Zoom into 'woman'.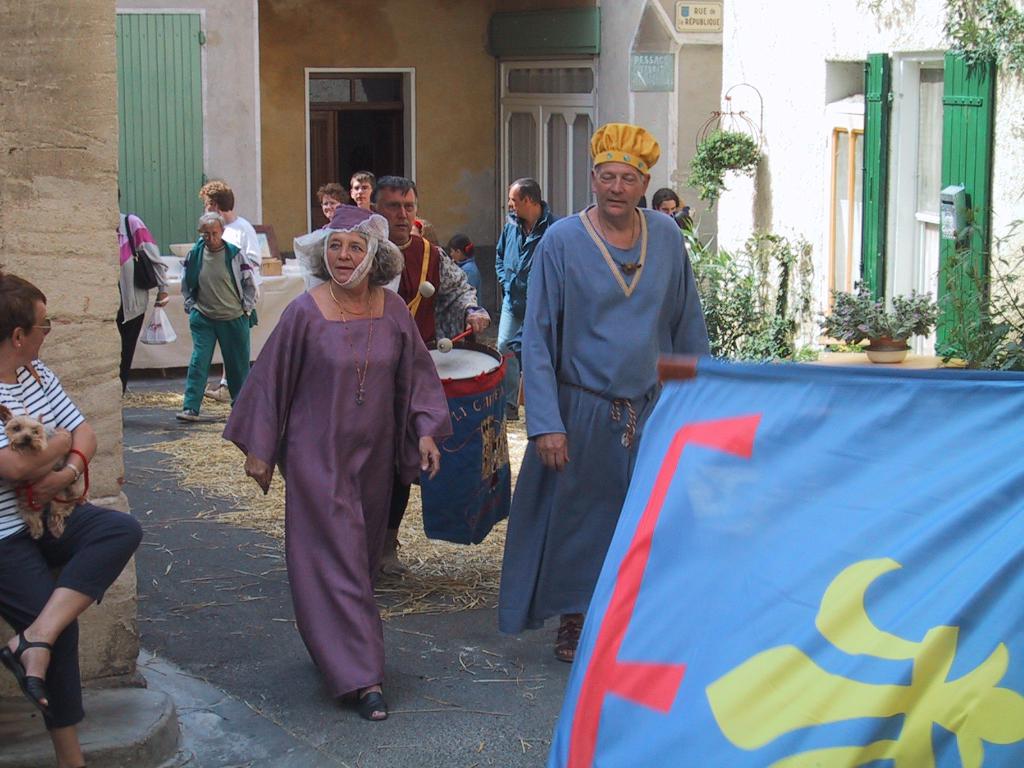
Zoom target: [left=317, top=182, right=346, bottom=223].
